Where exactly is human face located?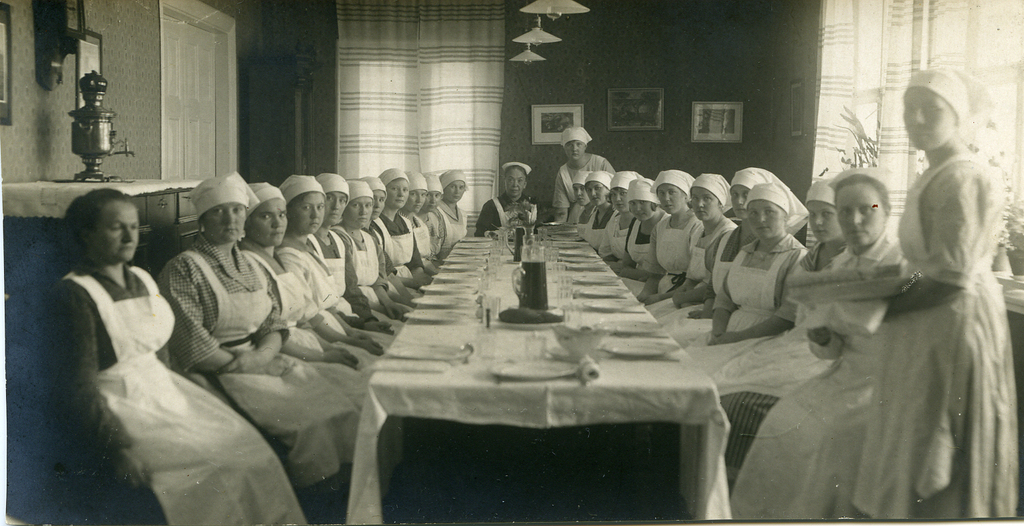
Its bounding box is left=808, top=202, right=841, bottom=244.
